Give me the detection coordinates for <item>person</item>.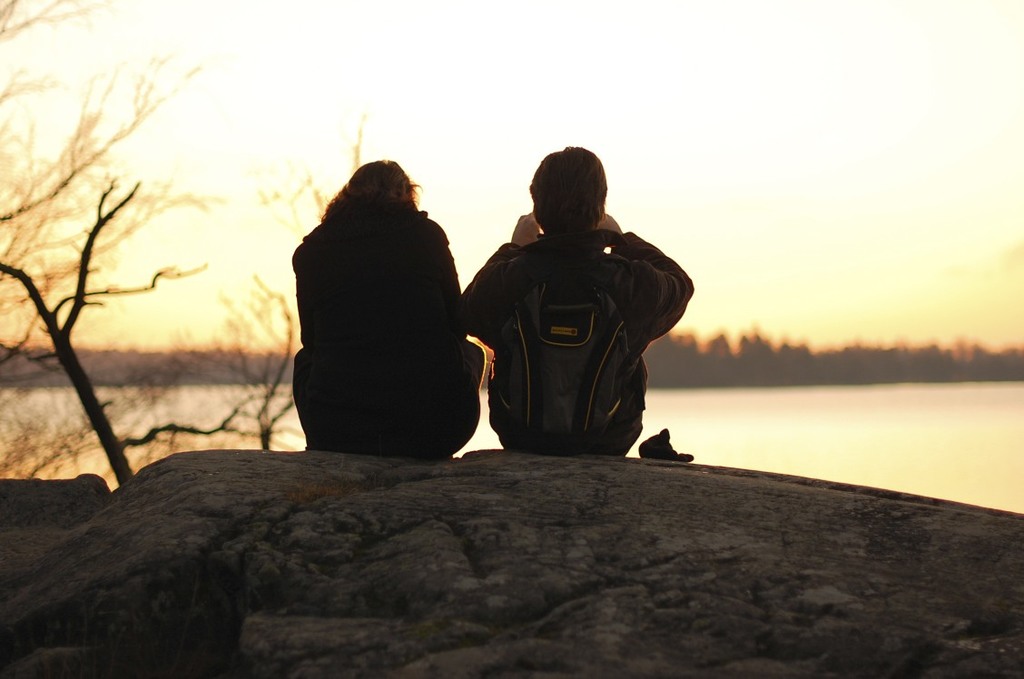
x1=292, y1=164, x2=486, y2=467.
